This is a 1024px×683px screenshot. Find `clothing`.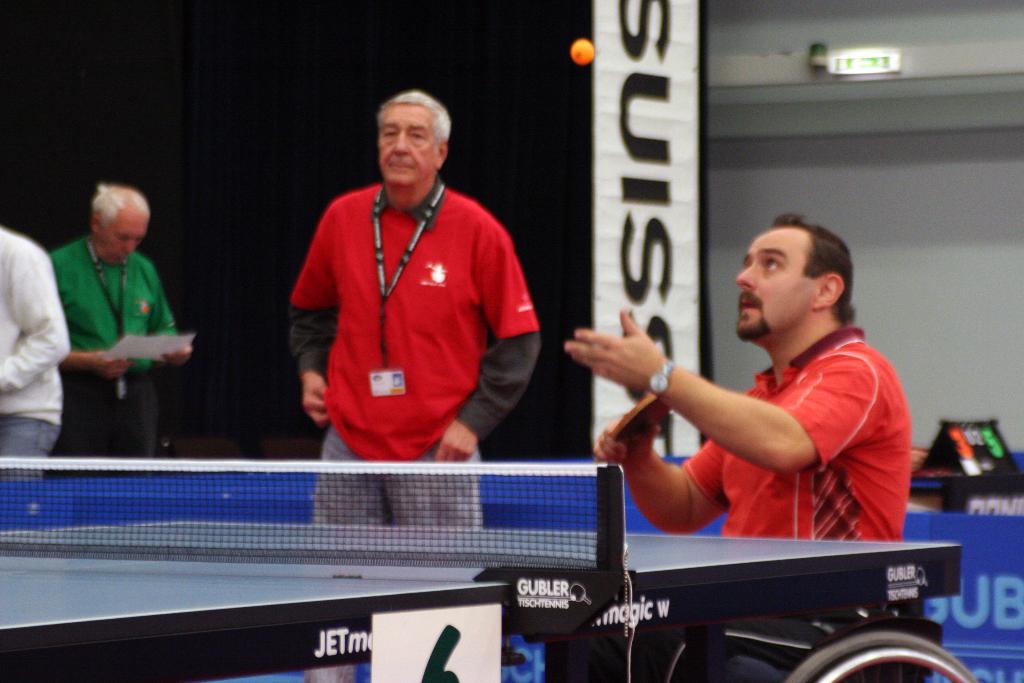
Bounding box: BBox(284, 177, 543, 524).
